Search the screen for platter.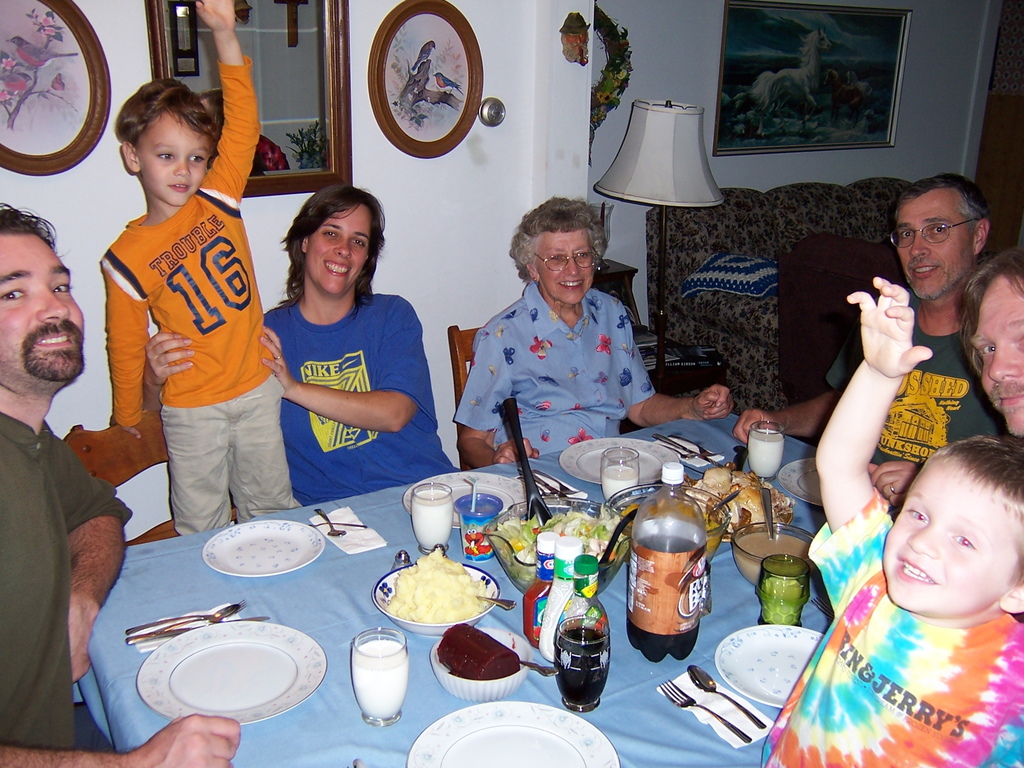
Found at 206, 520, 324, 579.
